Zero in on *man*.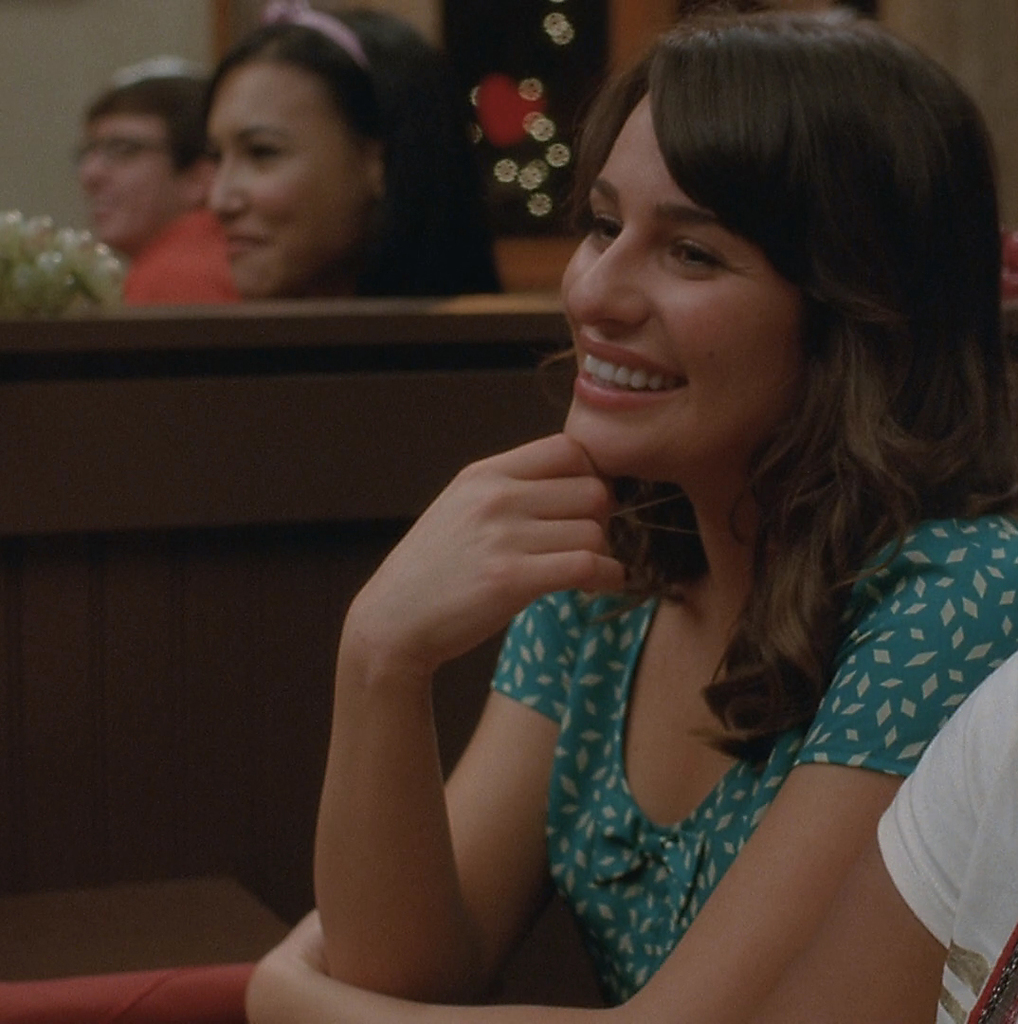
Zeroed in: region(68, 54, 245, 307).
